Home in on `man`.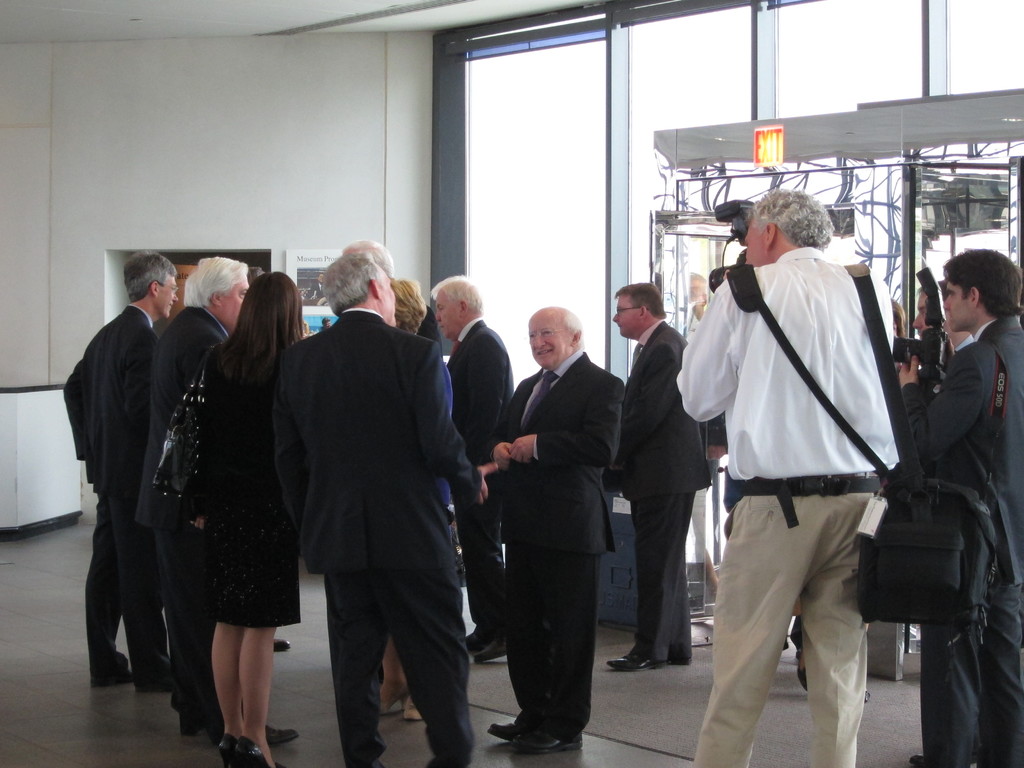
Homed in at pyautogui.locateOnScreen(428, 273, 512, 671).
